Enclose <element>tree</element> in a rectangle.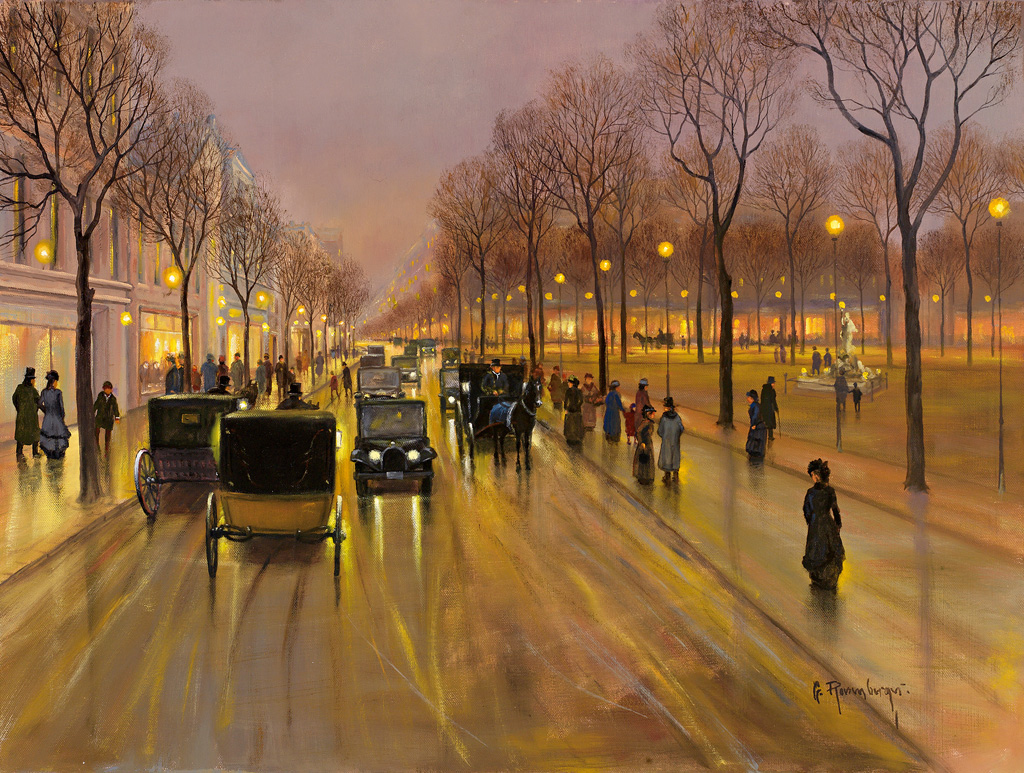
(x1=526, y1=49, x2=644, y2=381).
